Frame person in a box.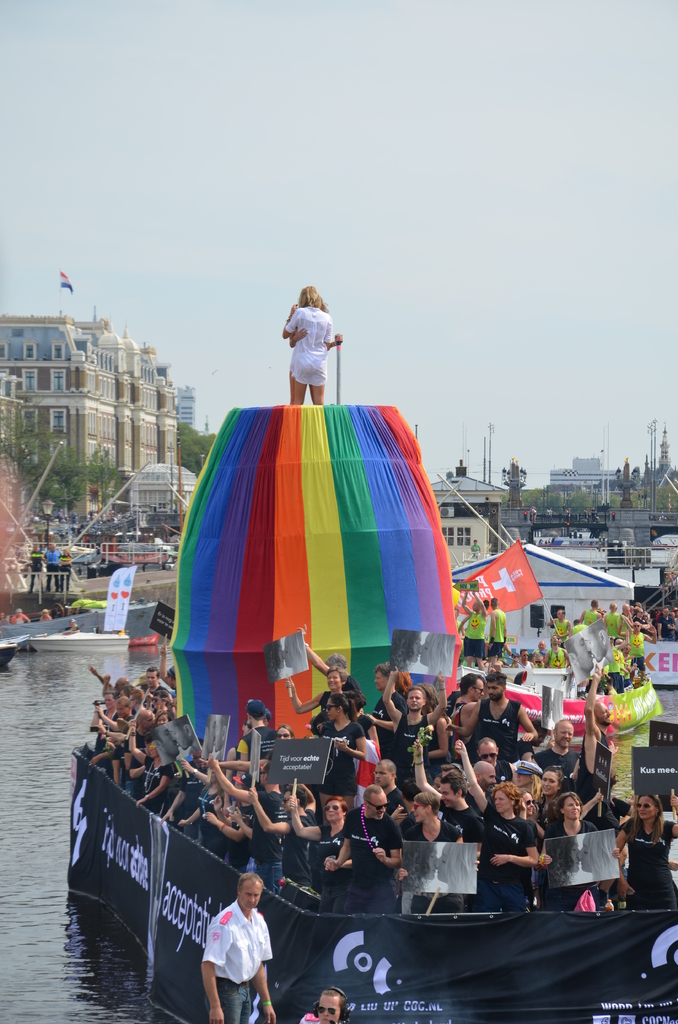
<bbox>302, 991, 355, 1023</bbox>.
